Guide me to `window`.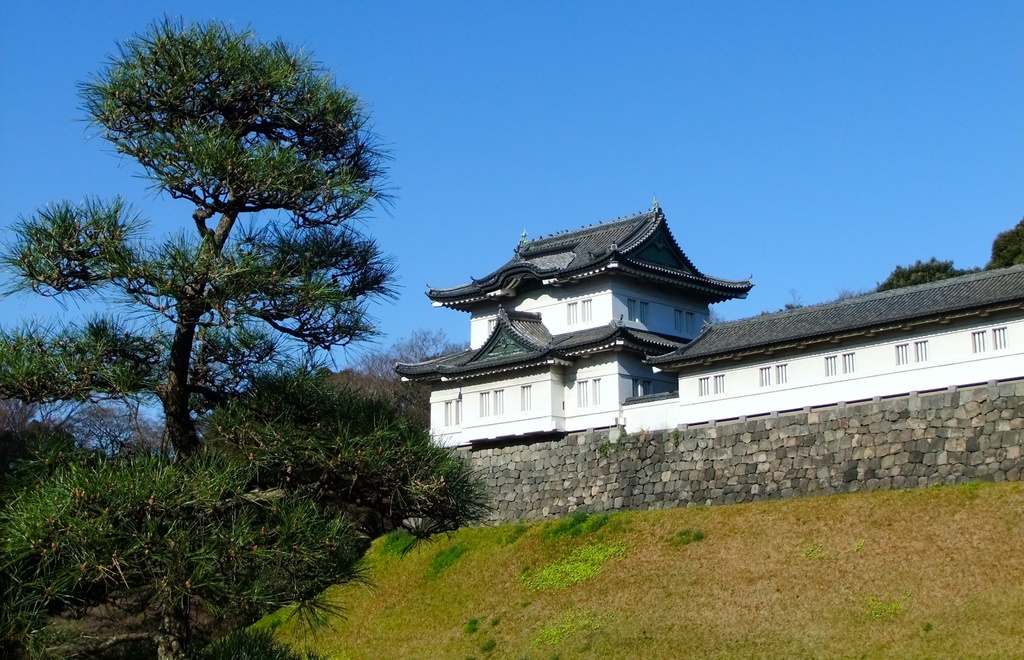
Guidance: <region>445, 401, 452, 426</region>.
